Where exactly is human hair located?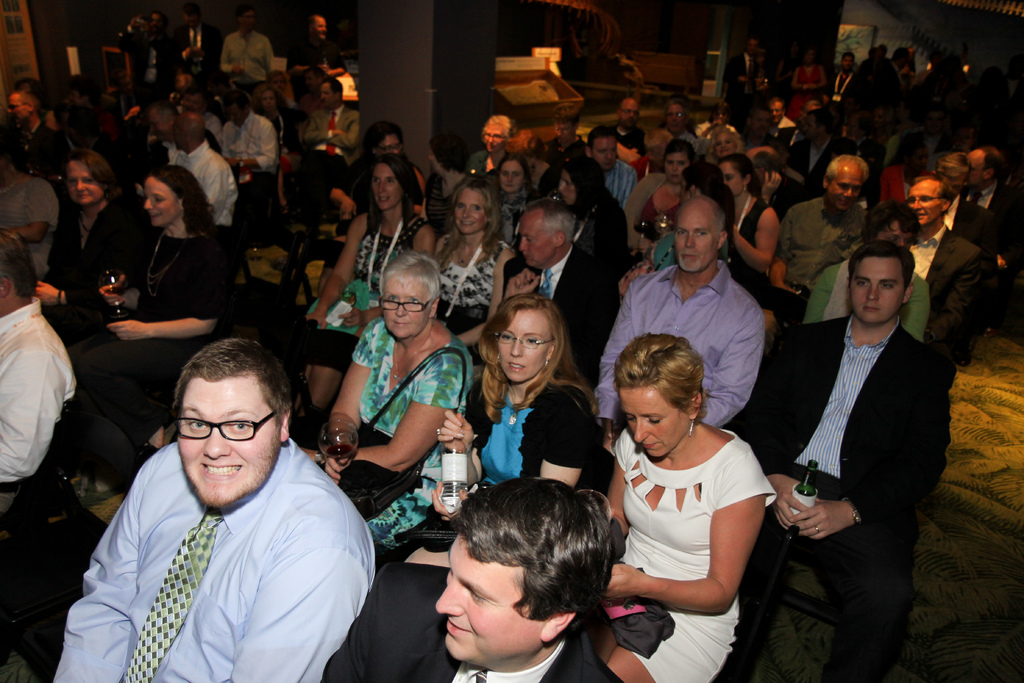
Its bounding box is [913,173,957,210].
